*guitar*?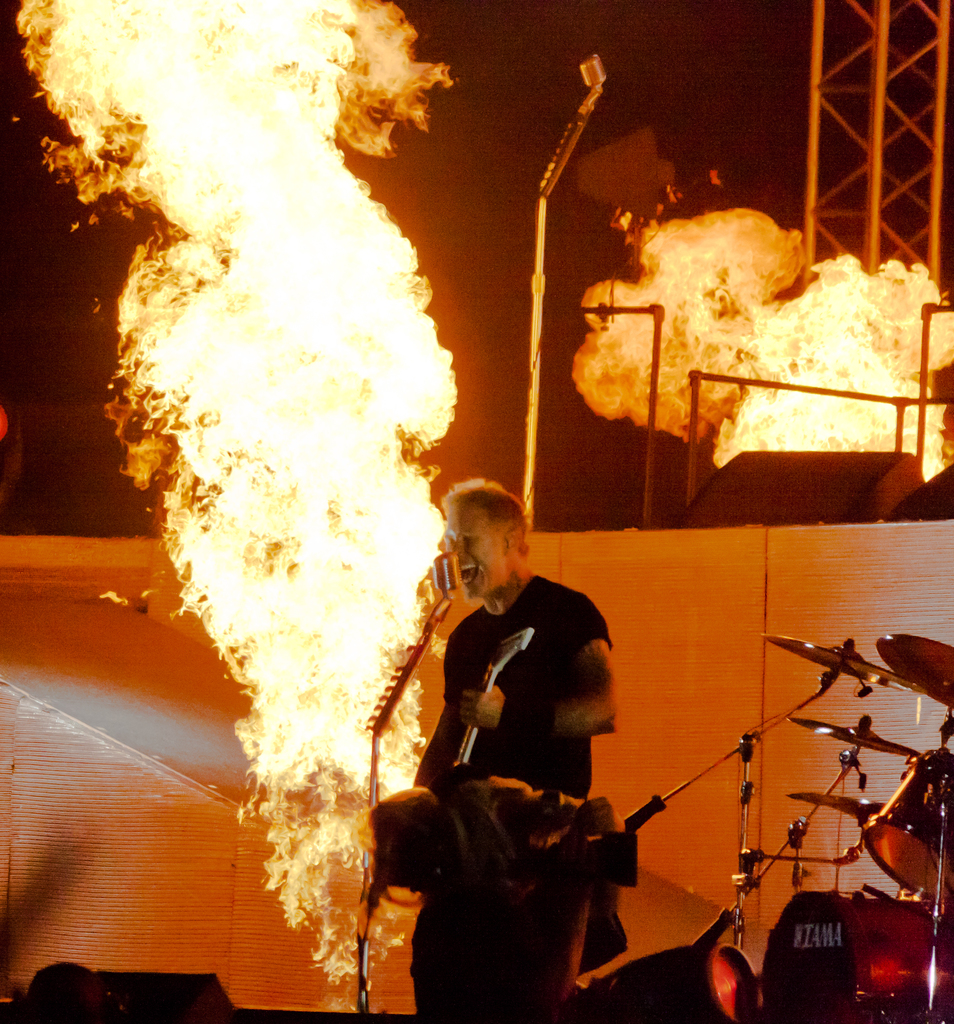
Rect(385, 634, 532, 901)
